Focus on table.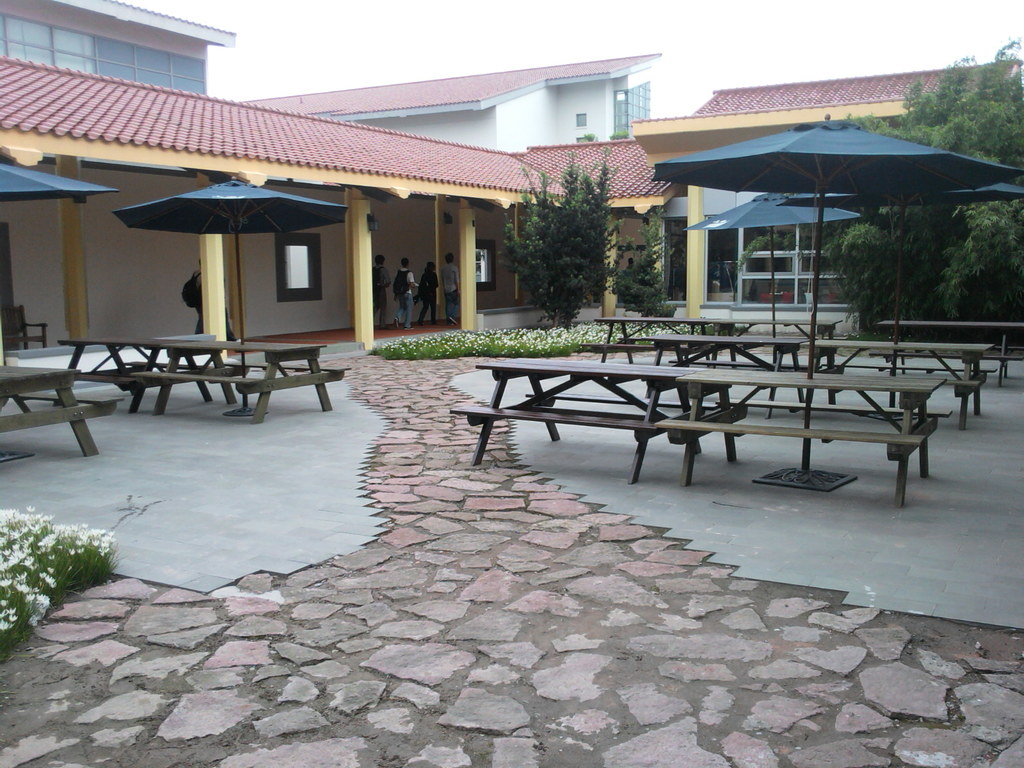
Focused at <bbox>877, 323, 1023, 390</bbox>.
